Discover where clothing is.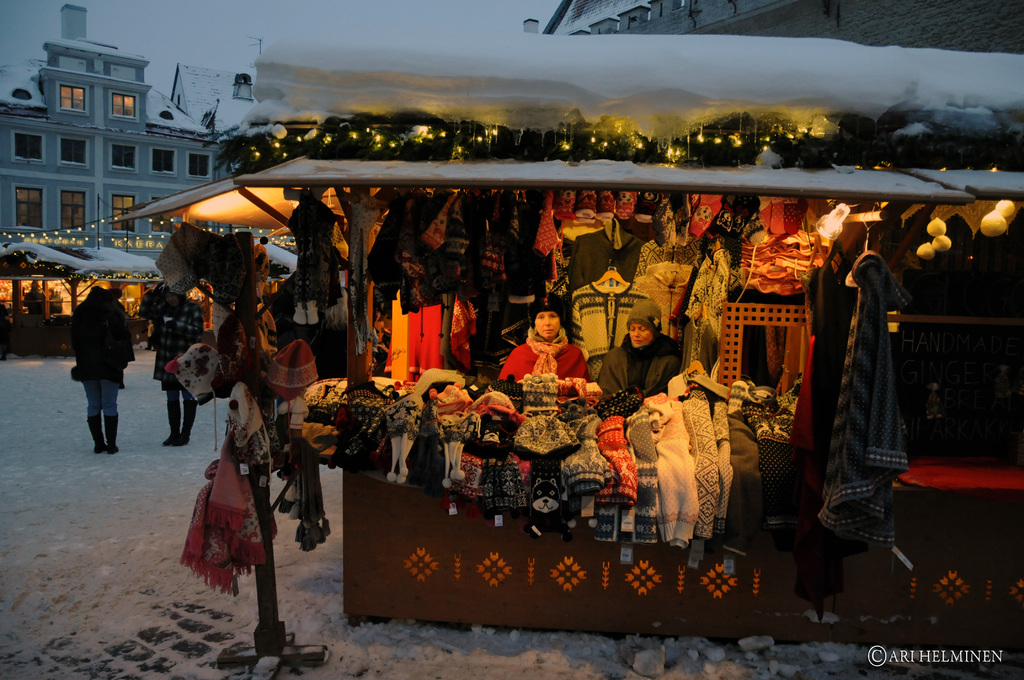
Discovered at BBox(83, 379, 117, 444).
